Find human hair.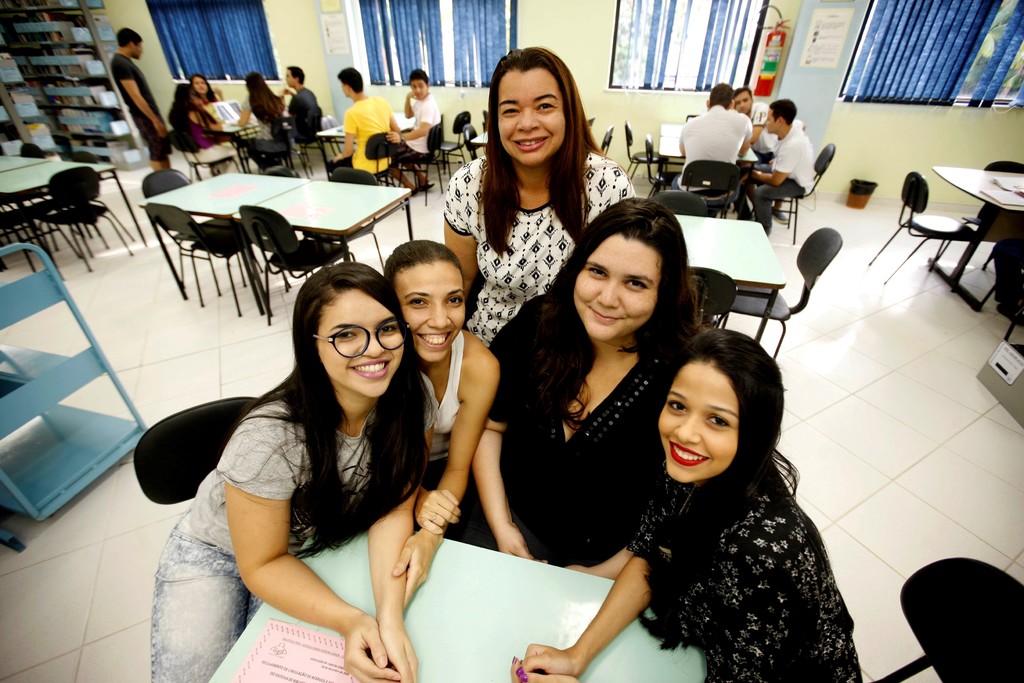
(710, 81, 735, 110).
